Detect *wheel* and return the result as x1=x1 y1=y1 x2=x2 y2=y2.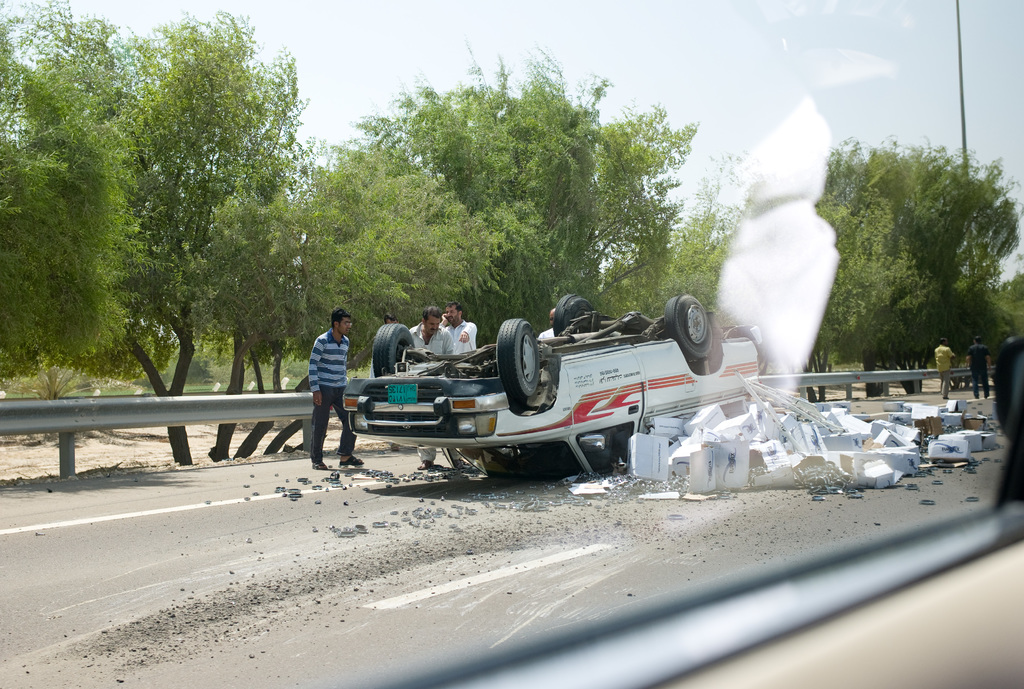
x1=555 y1=293 x2=594 y2=335.
